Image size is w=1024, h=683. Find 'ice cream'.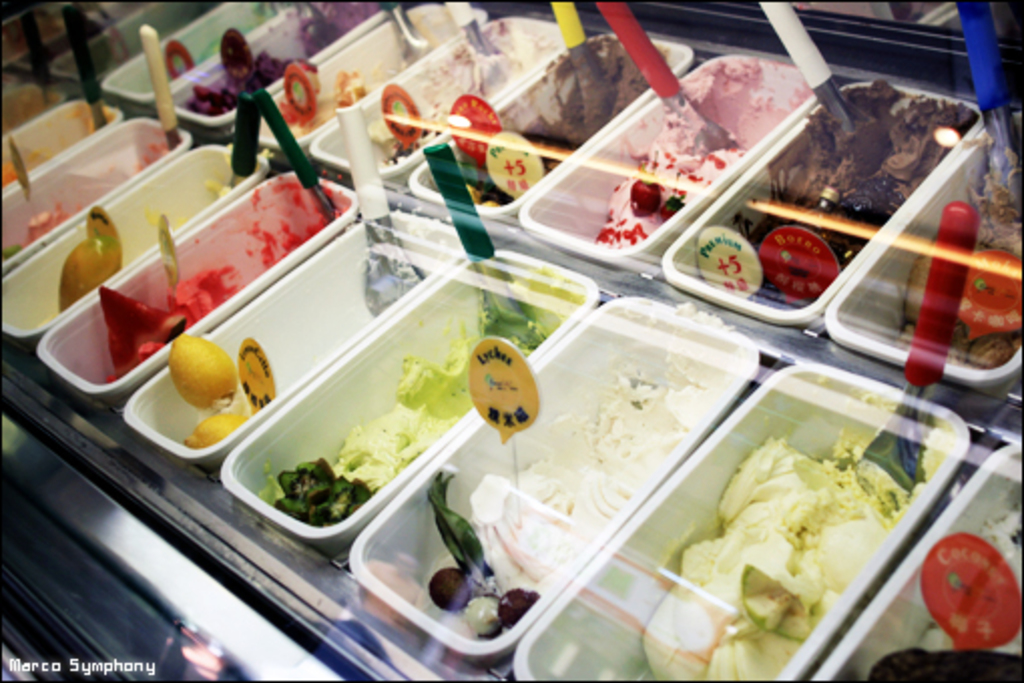
578:370:936:681.
